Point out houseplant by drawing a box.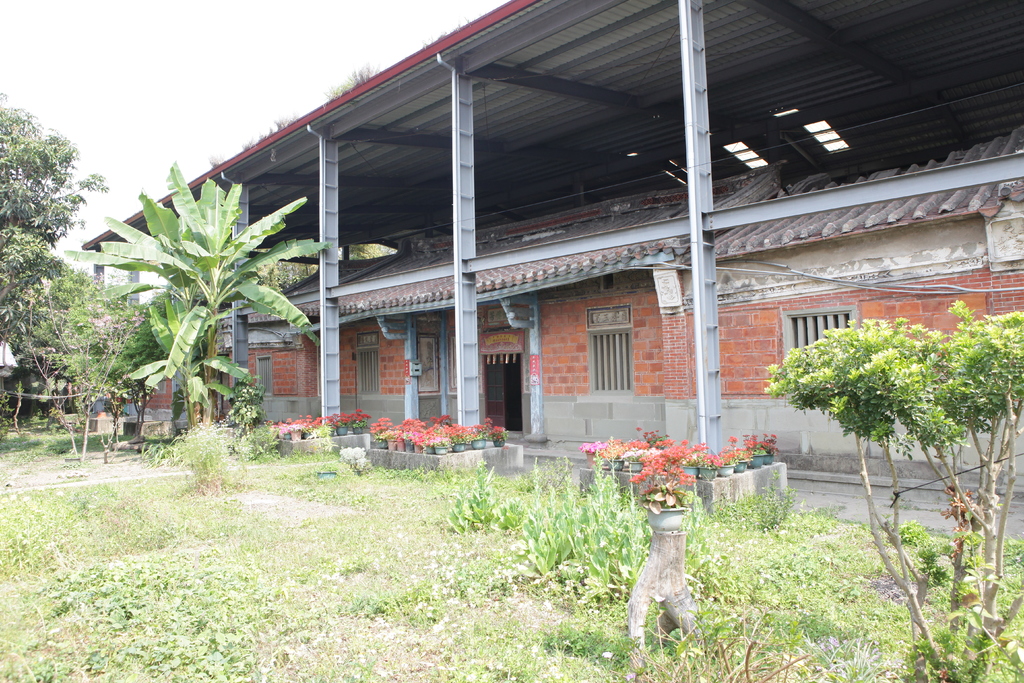
637, 472, 693, 528.
